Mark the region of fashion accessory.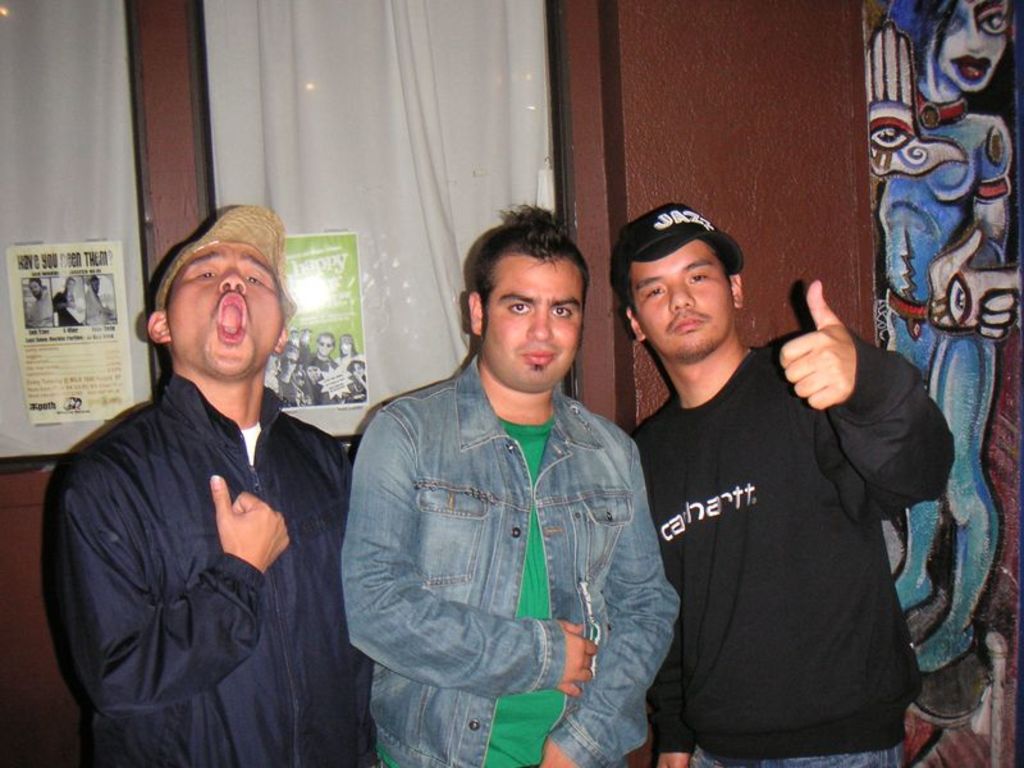
Region: 608/201/742/308.
